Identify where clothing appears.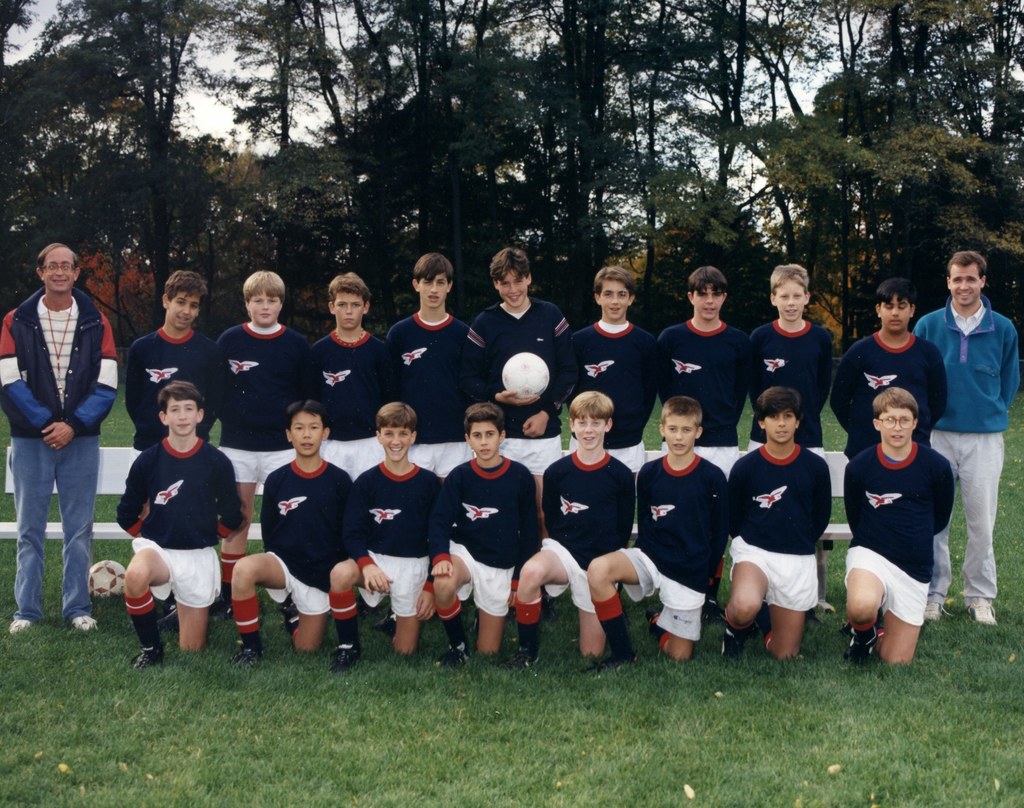
Appears at [337,458,461,620].
